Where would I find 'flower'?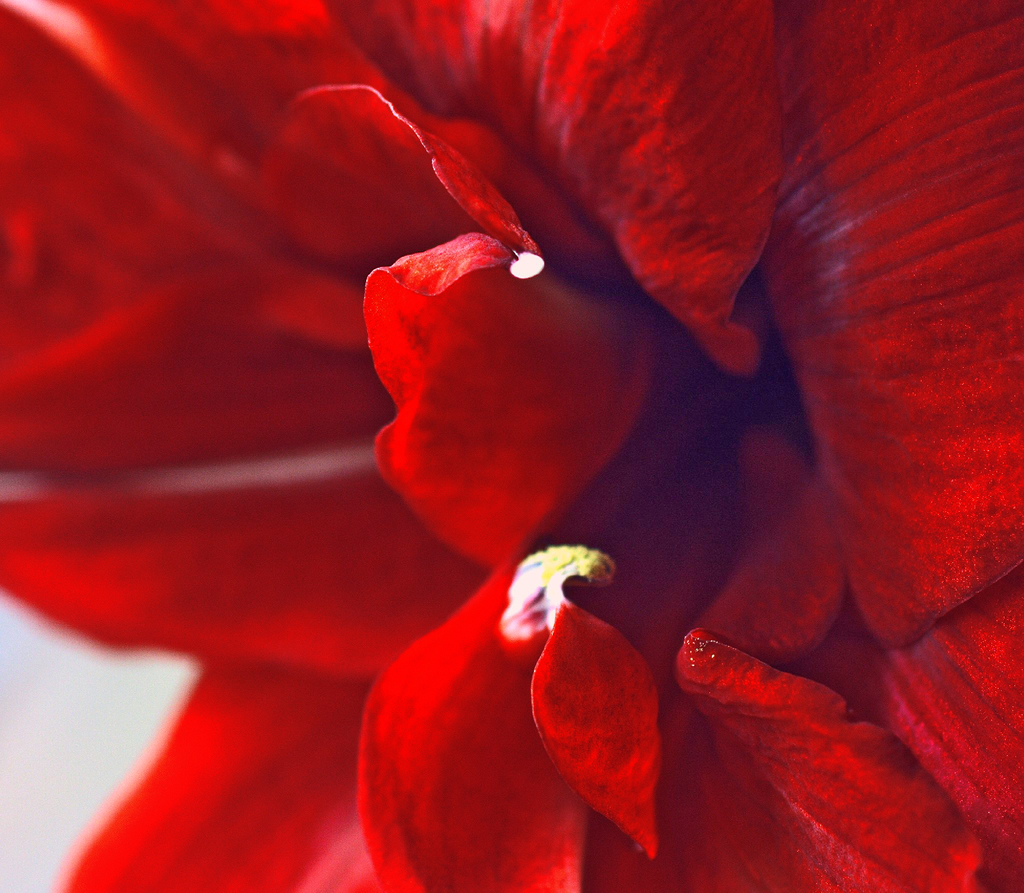
At (0,0,1023,892).
